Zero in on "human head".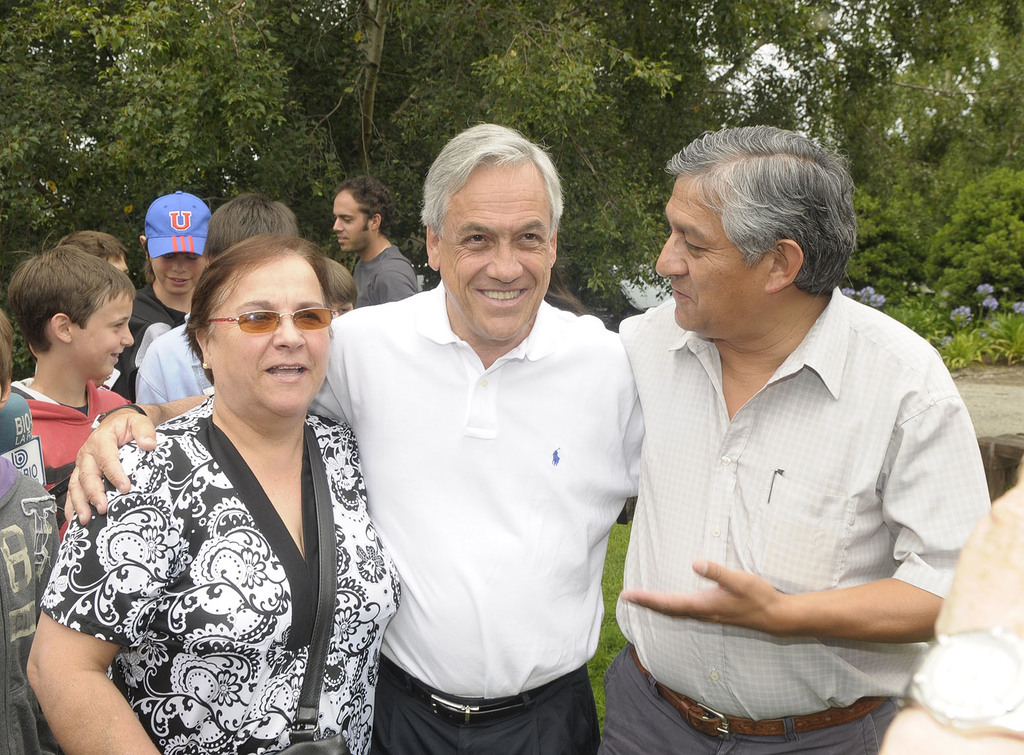
Zeroed in: bbox=(138, 193, 212, 296).
